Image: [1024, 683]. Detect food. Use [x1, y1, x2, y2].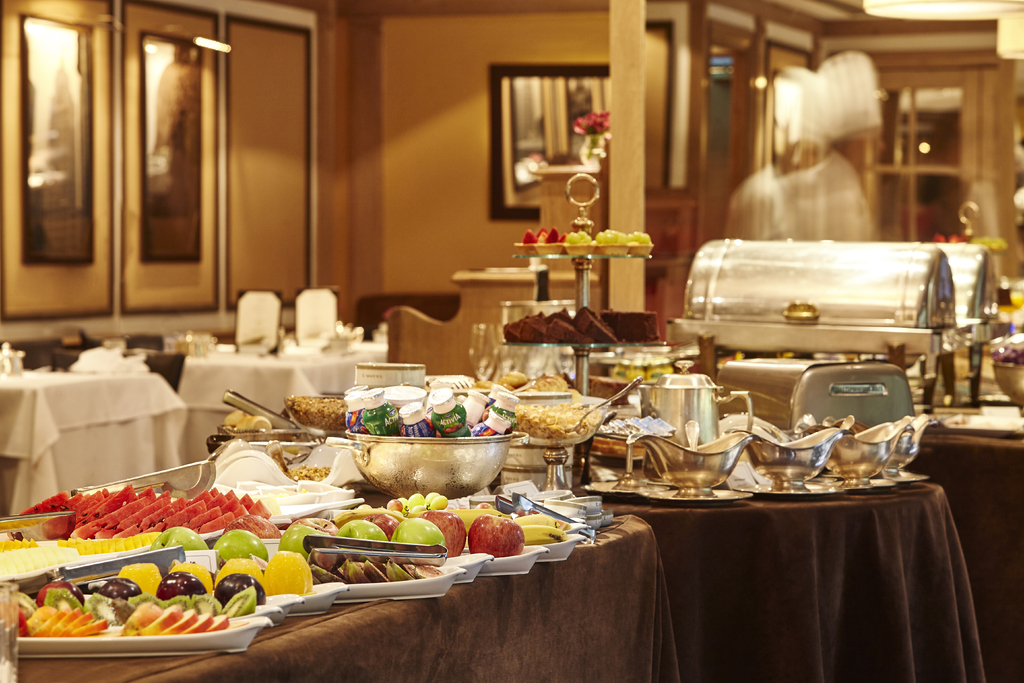
[212, 529, 269, 562].
